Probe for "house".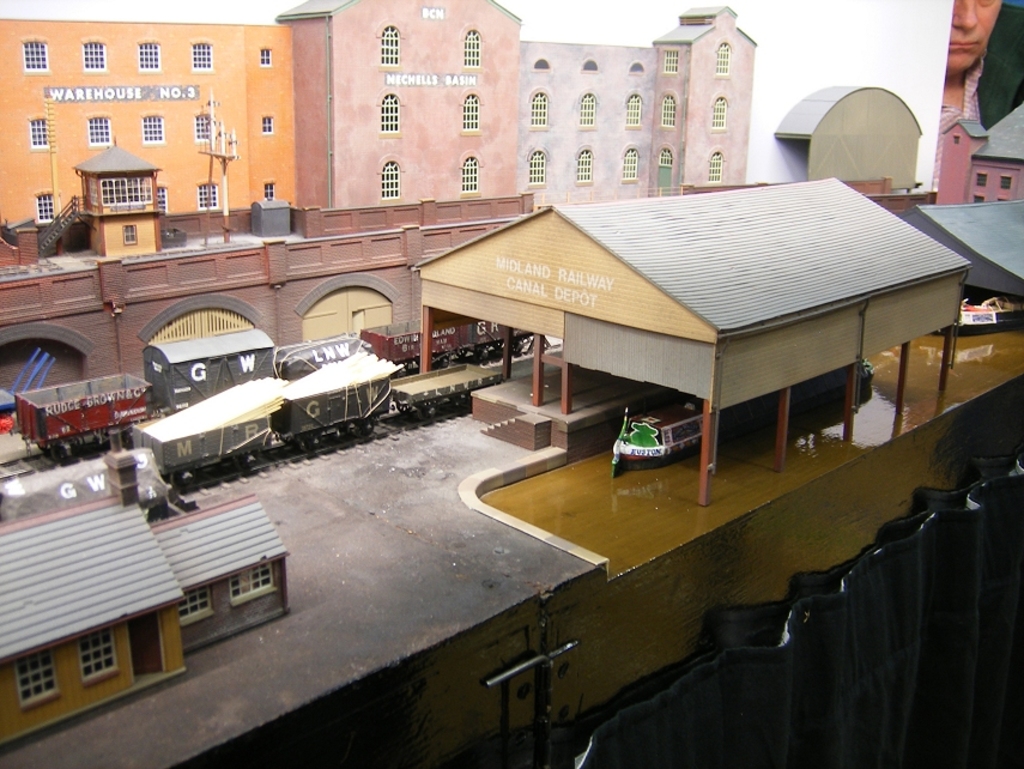
Probe result: {"x1": 0, "y1": 16, "x2": 293, "y2": 252}.
